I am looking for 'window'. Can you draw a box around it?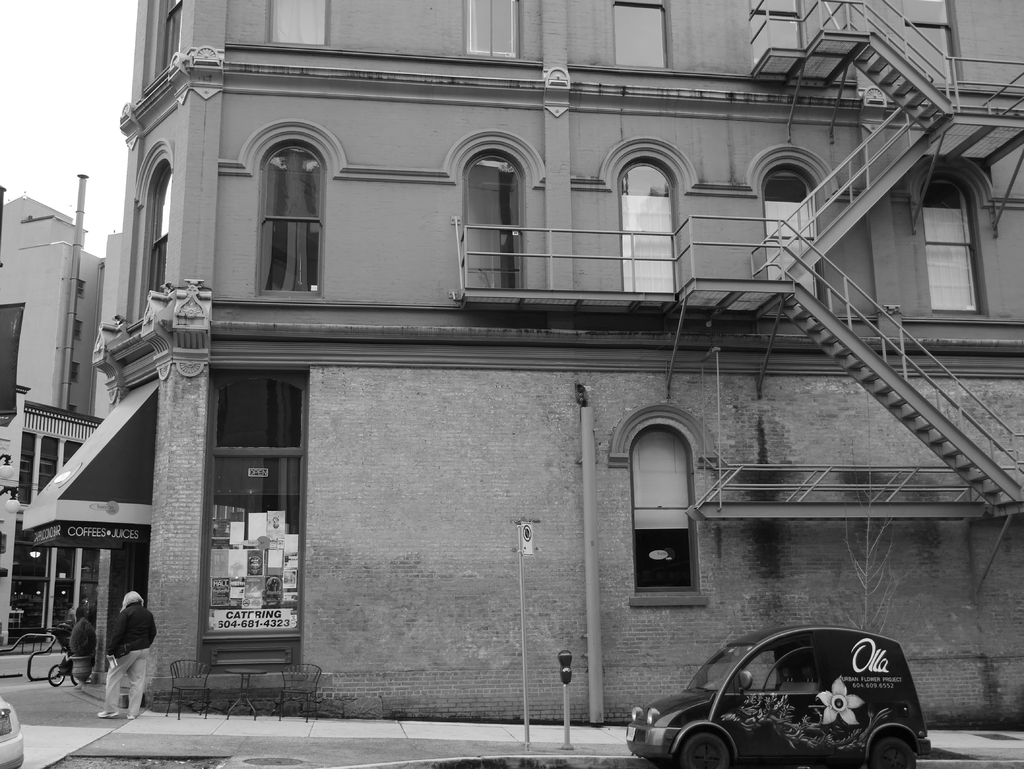
Sure, the bounding box is box=[920, 181, 993, 315].
